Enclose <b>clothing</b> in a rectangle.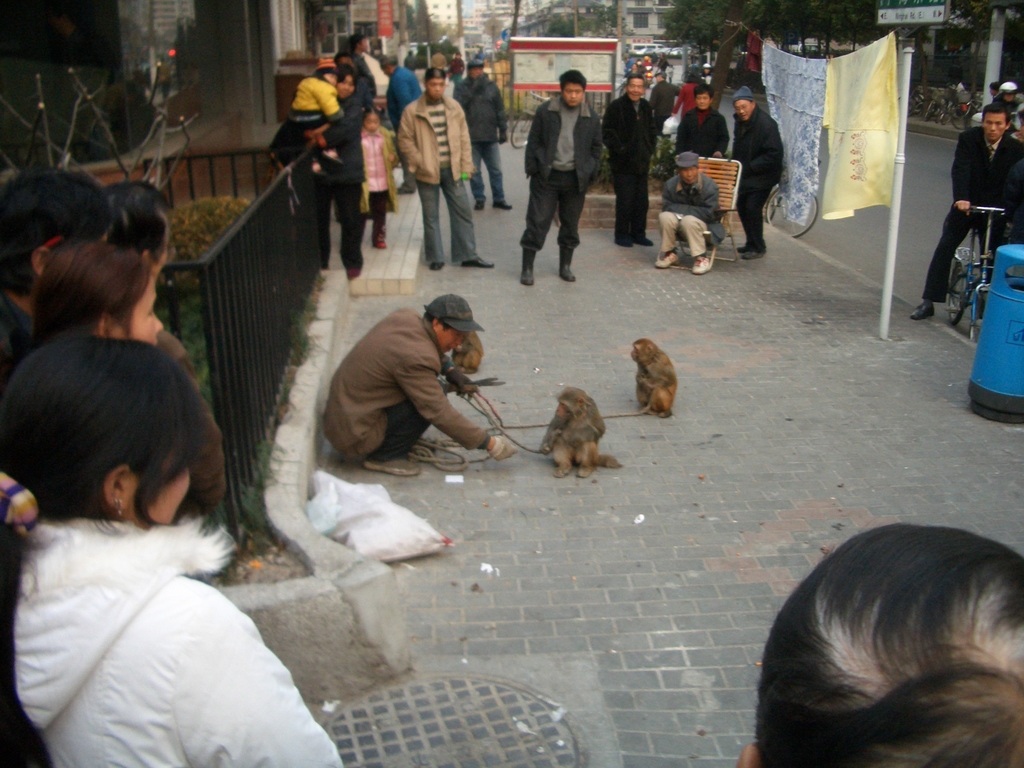
box(726, 105, 782, 250).
